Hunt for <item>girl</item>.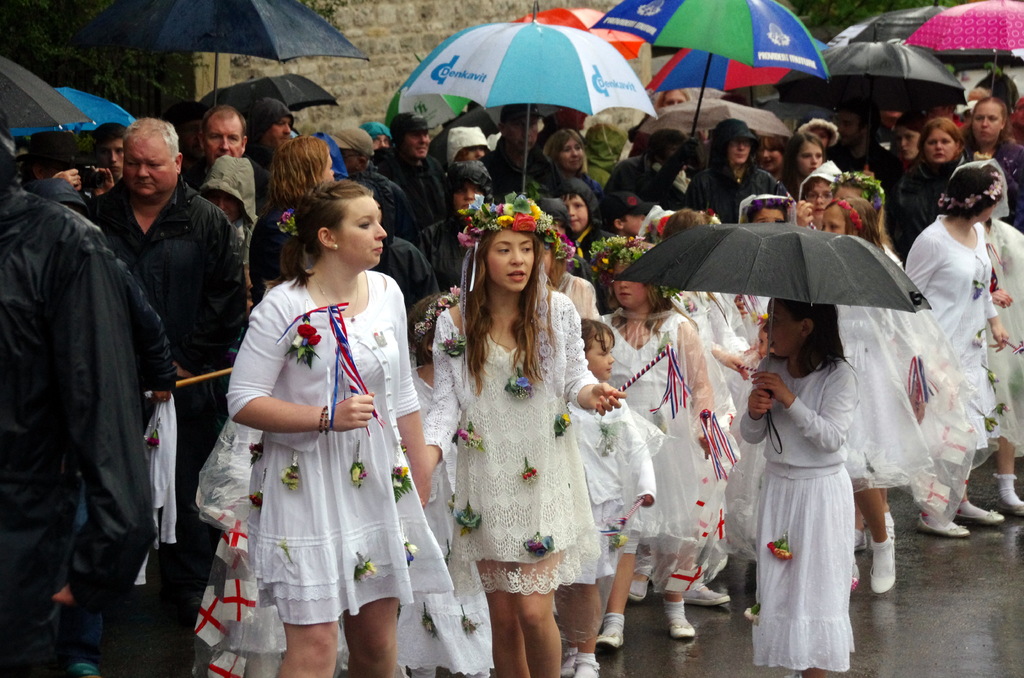
Hunted down at BBox(229, 185, 438, 677).
